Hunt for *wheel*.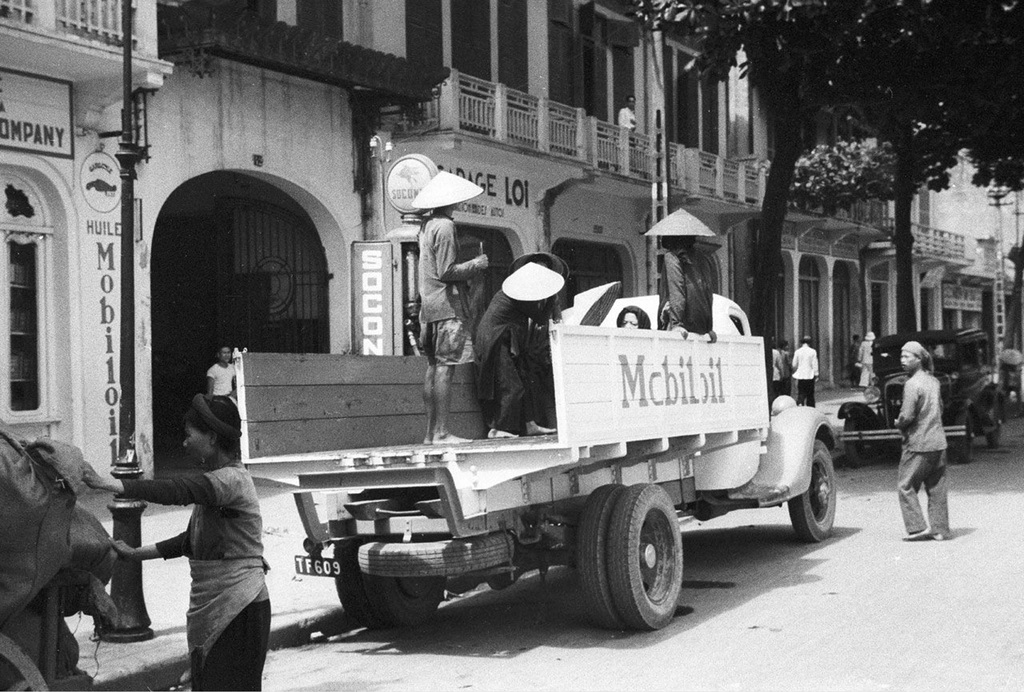
Hunted down at l=943, t=403, r=977, b=465.
